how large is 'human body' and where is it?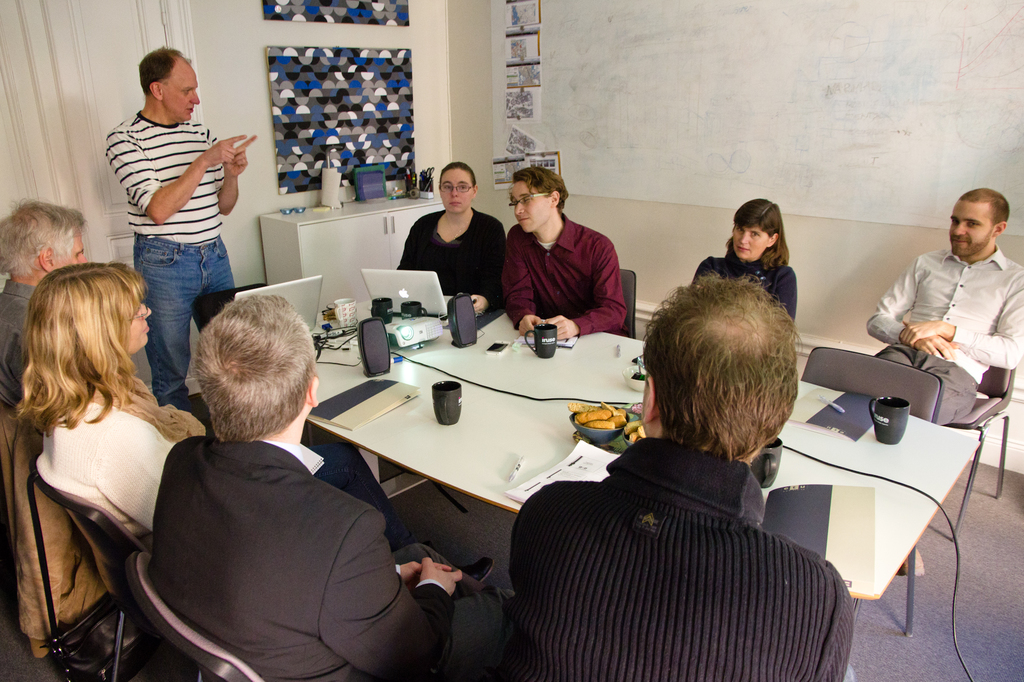
Bounding box: locate(504, 217, 626, 340).
